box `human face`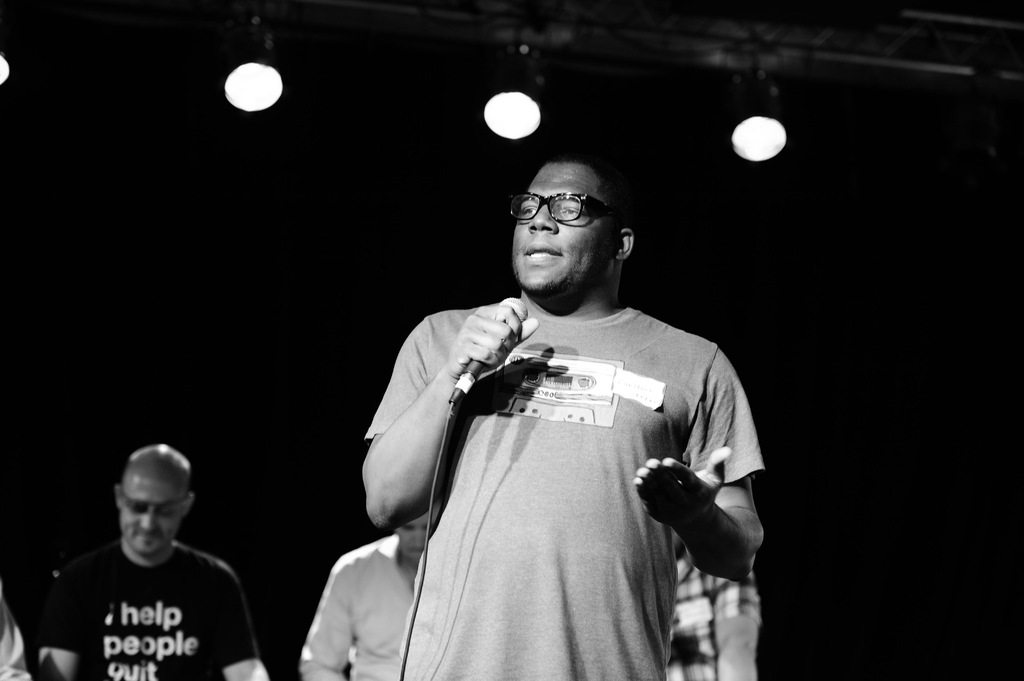
bbox(393, 506, 433, 561)
